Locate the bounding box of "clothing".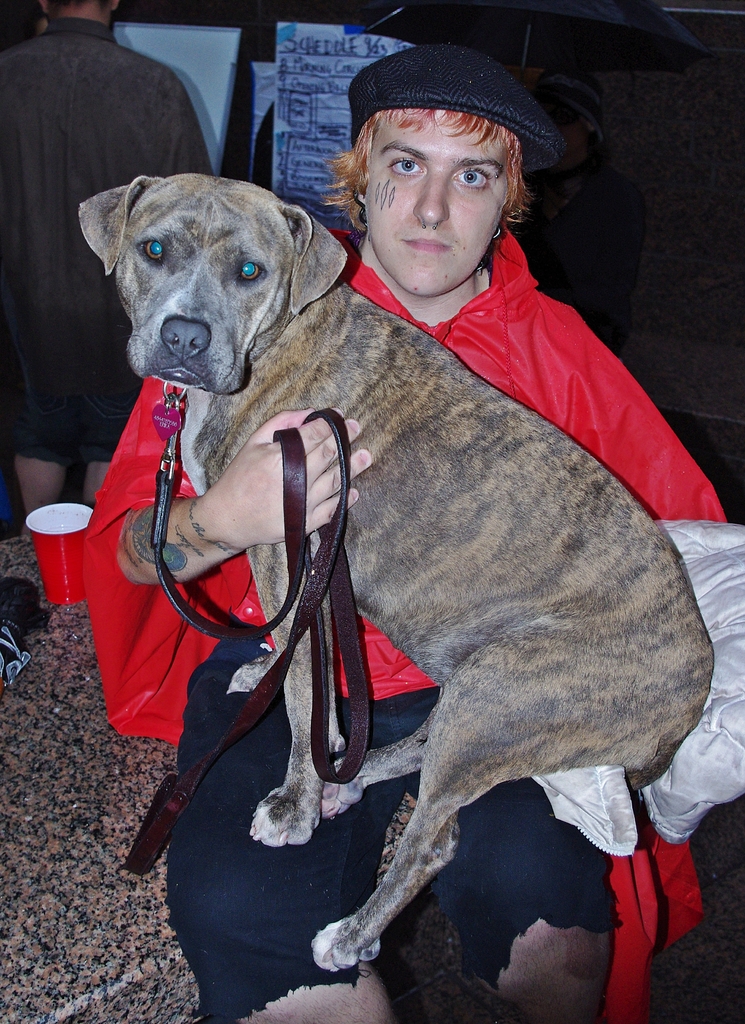
Bounding box: Rect(76, 113, 696, 986).
